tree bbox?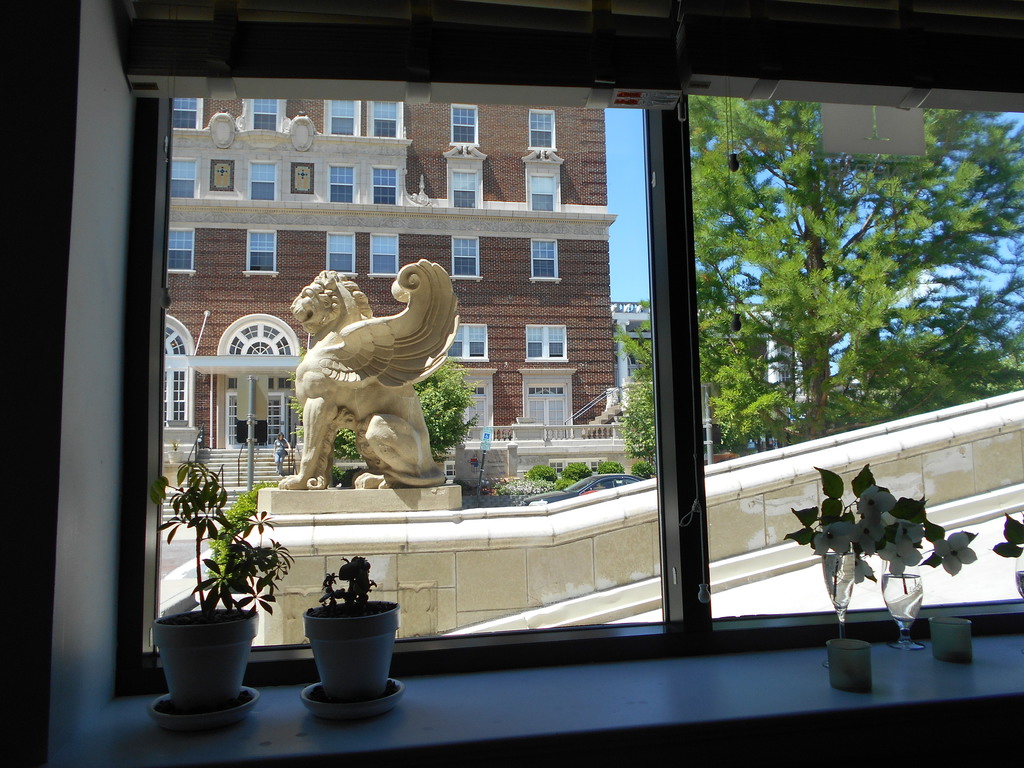
697/100/1023/466
